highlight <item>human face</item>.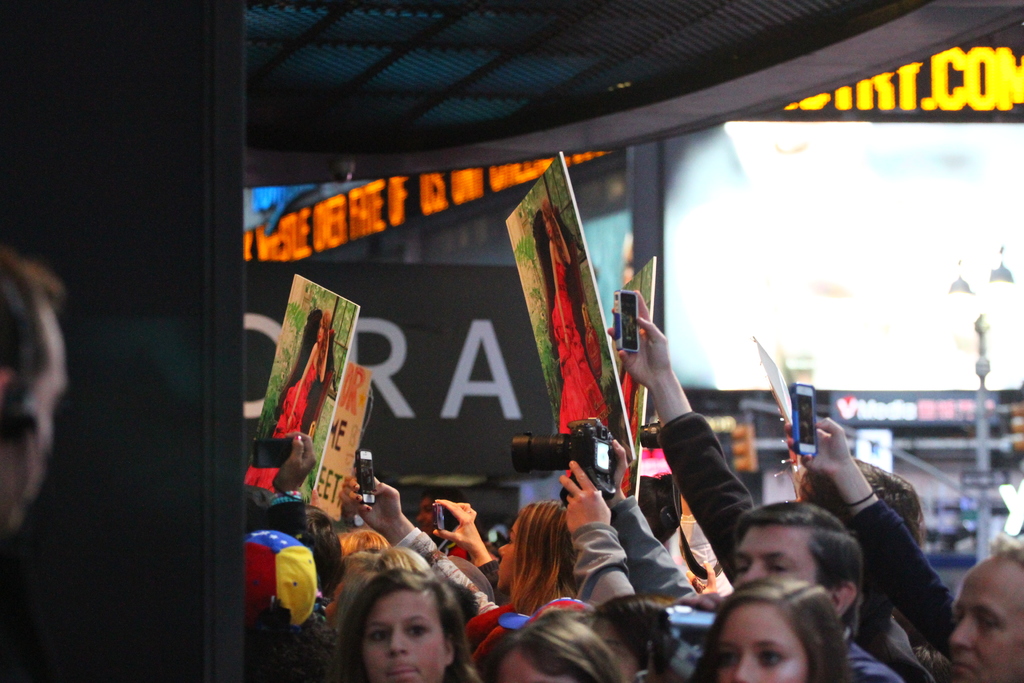
Highlighted region: bbox=[733, 525, 815, 590].
